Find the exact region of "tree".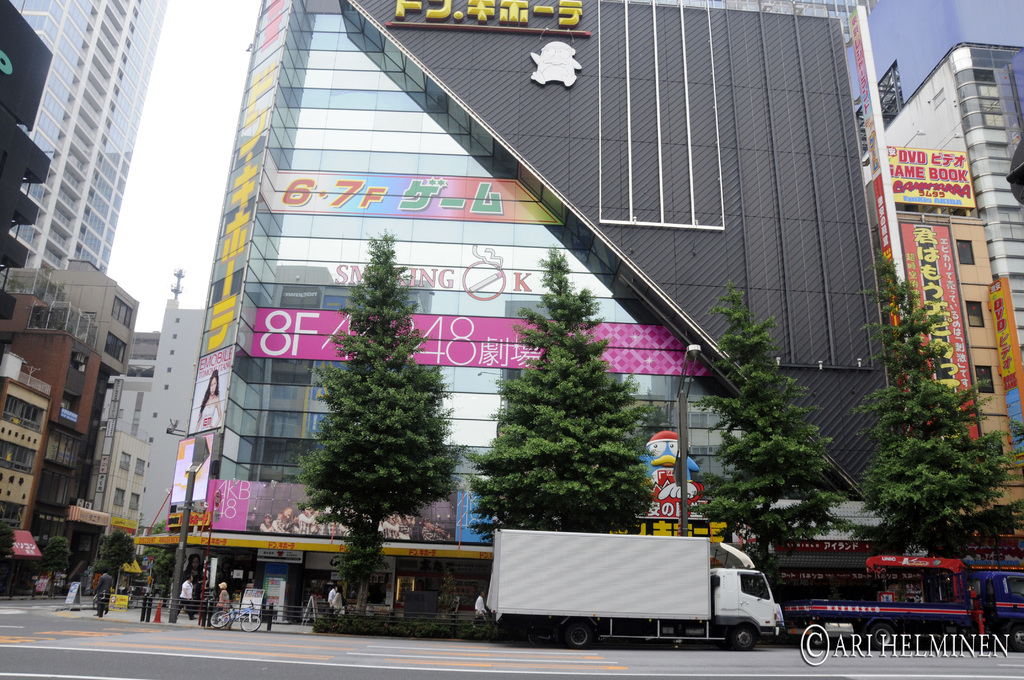
Exact region: box(286, 220, 454, 590).
